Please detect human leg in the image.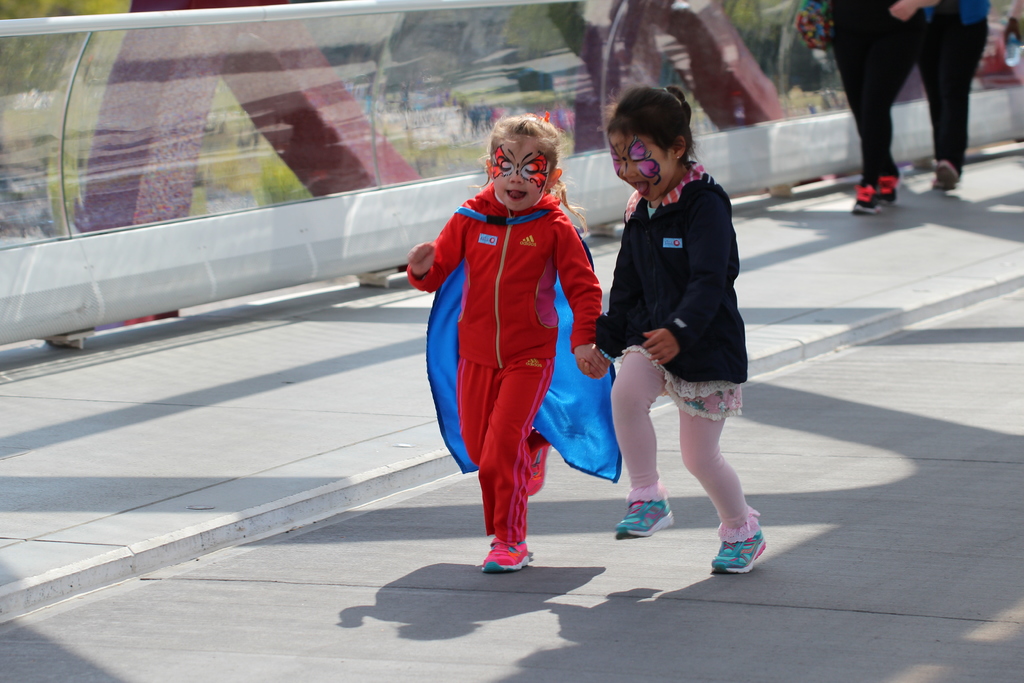
l=662, t=352, r=759, b=584.
